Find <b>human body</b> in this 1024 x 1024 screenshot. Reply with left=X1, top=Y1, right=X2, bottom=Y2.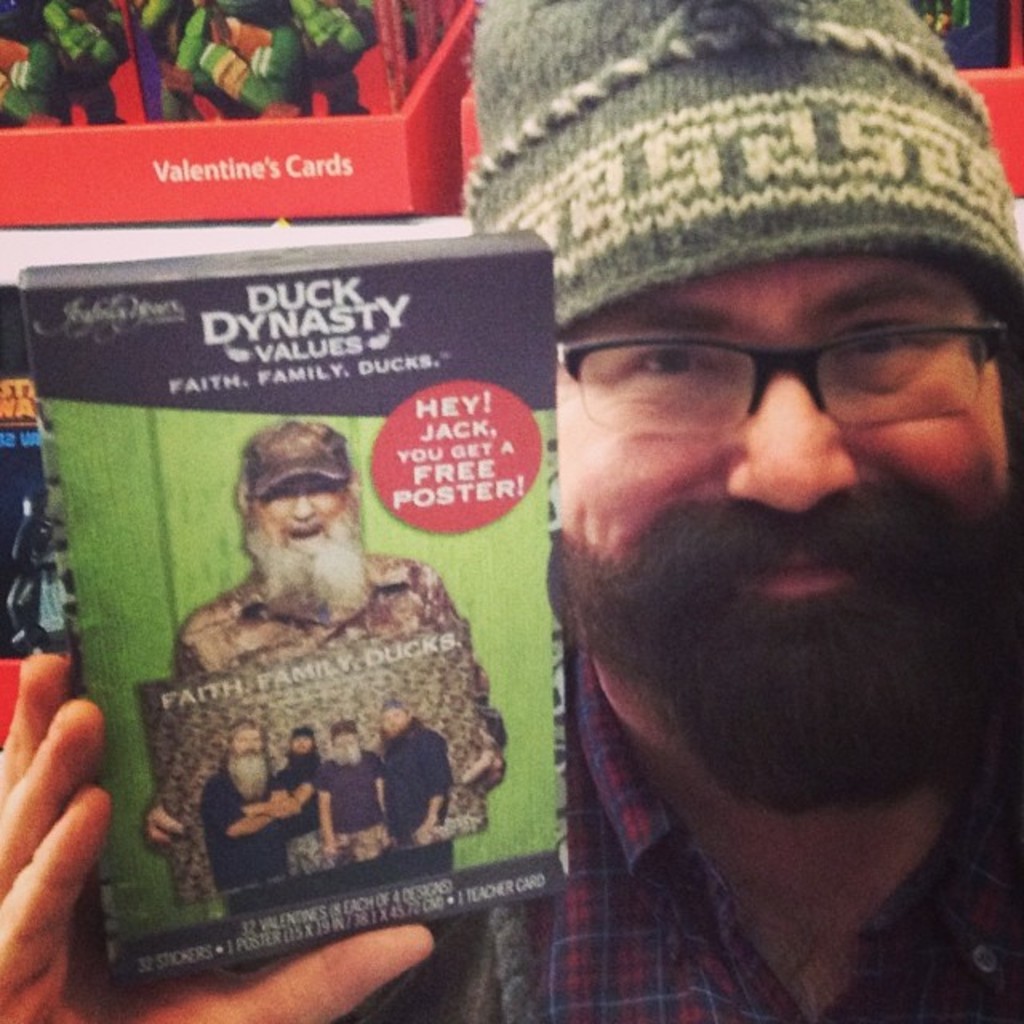
left=325, top=752, right=386, bottom=869.
